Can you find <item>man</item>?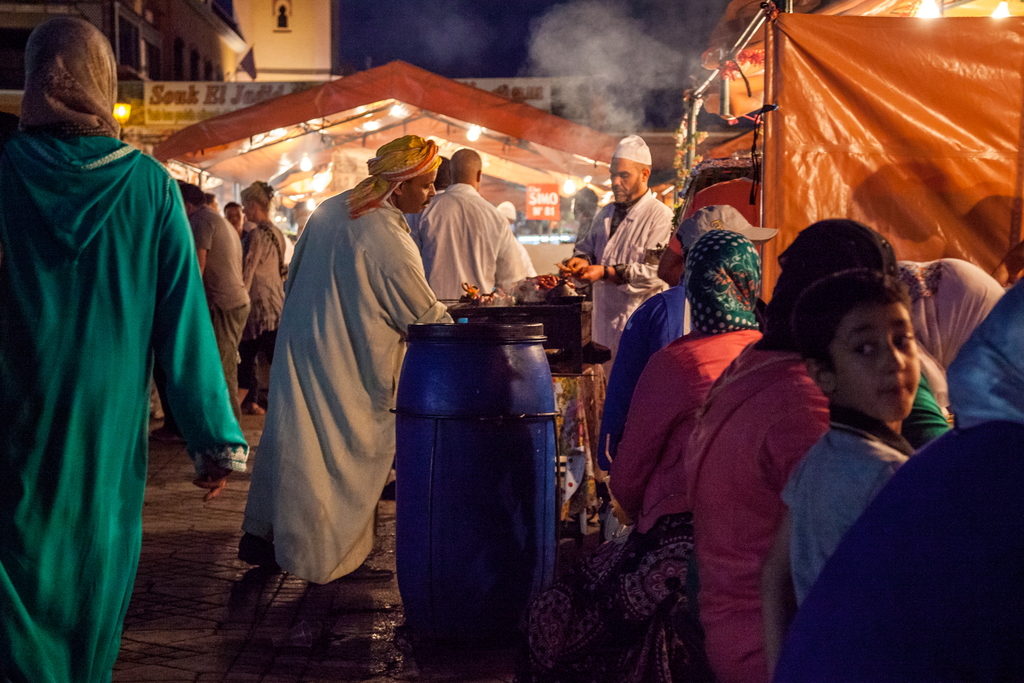
Yes, bounding box: box(559, 133, 673, 384).
